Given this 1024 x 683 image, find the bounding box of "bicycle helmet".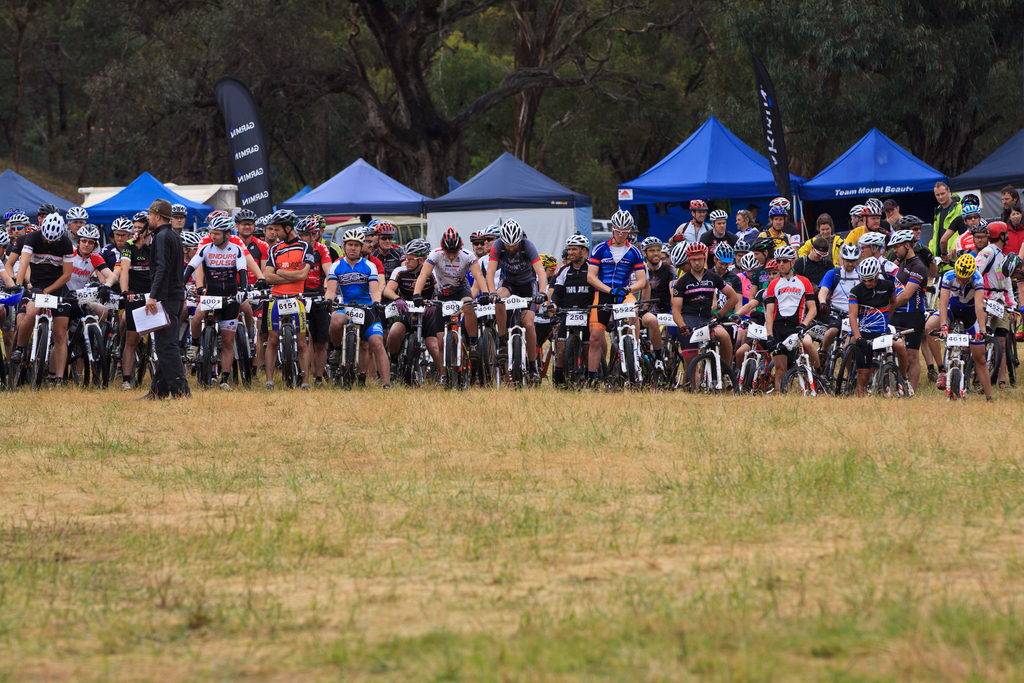
[867, 197, 882, 207].
